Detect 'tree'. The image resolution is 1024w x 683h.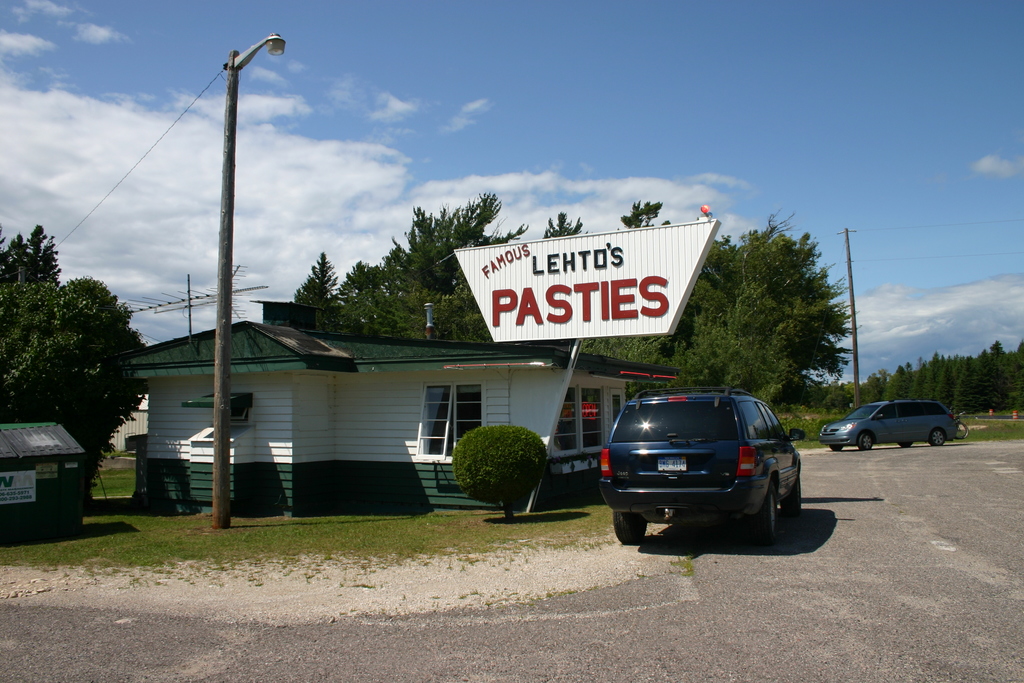
rect(0, 222, 70, 399).
